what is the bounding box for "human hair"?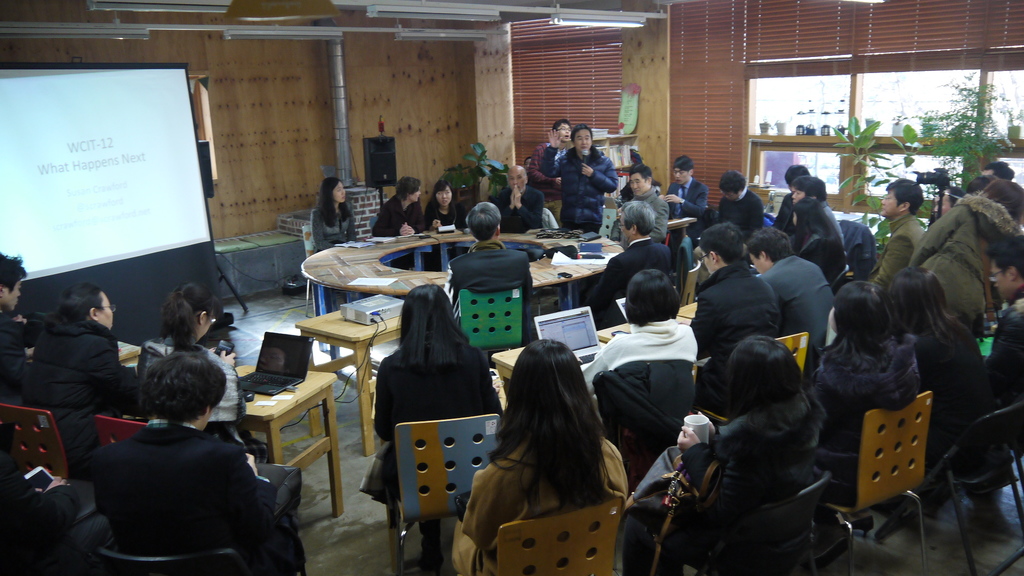
893, 262, 963, 344.
